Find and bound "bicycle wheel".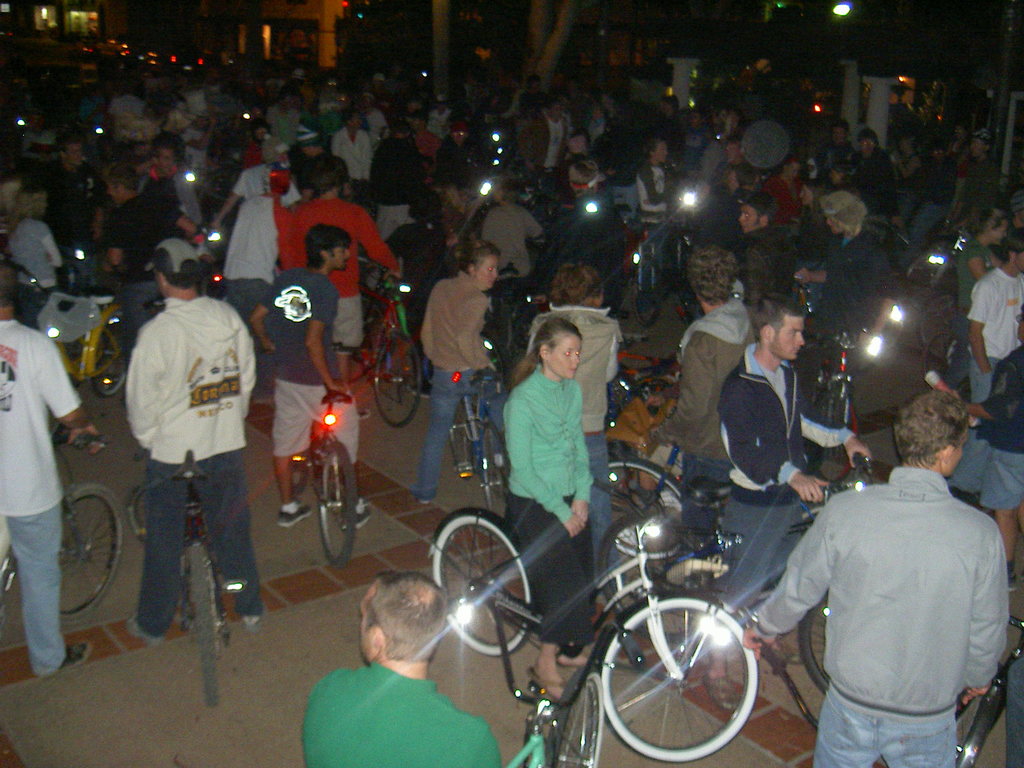
Bound: crop(590, 591, 779, 764).
